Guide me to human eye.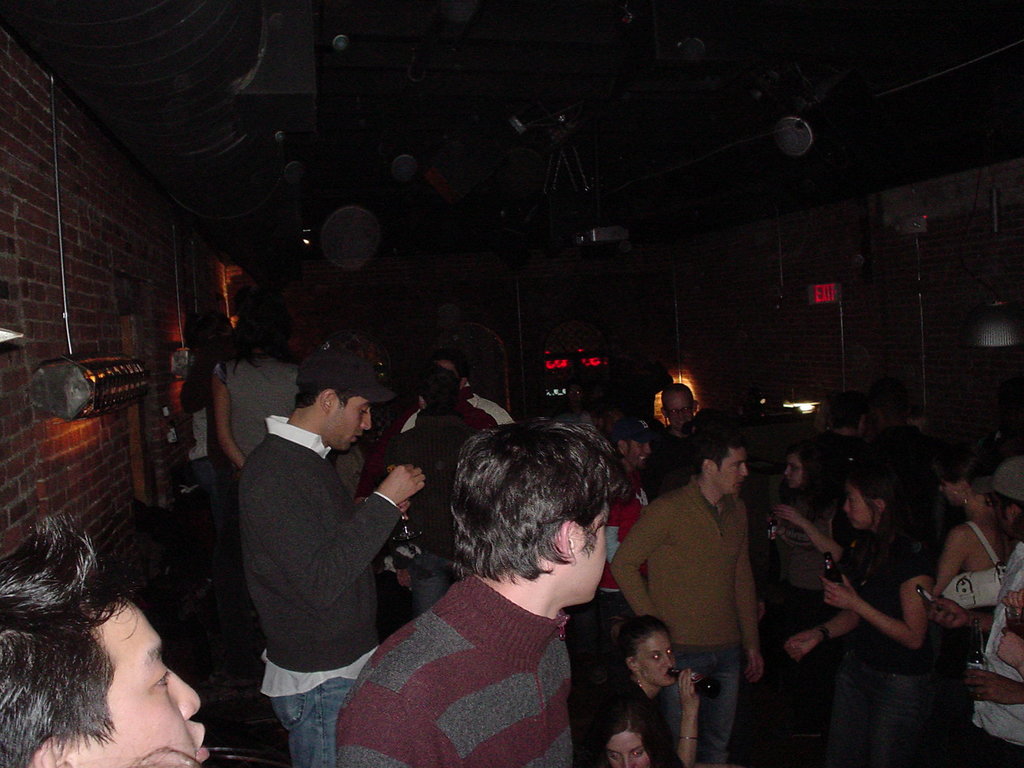
Guidance: [x1=846, y1=495, x2=857, y2=506].
